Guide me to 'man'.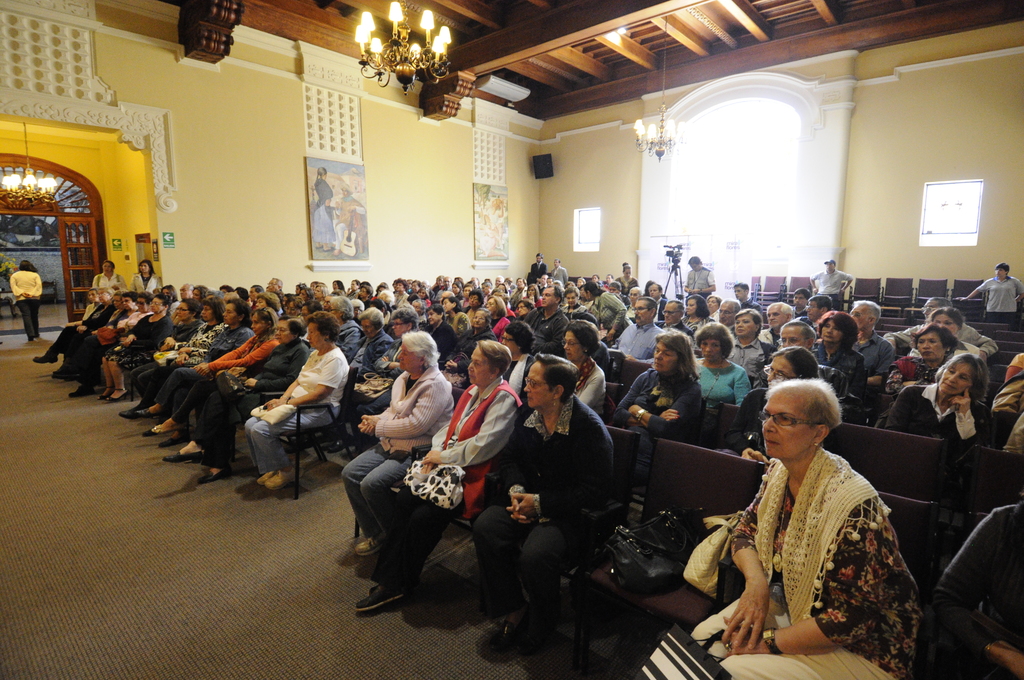
Guidance: 265/277/285/299.
